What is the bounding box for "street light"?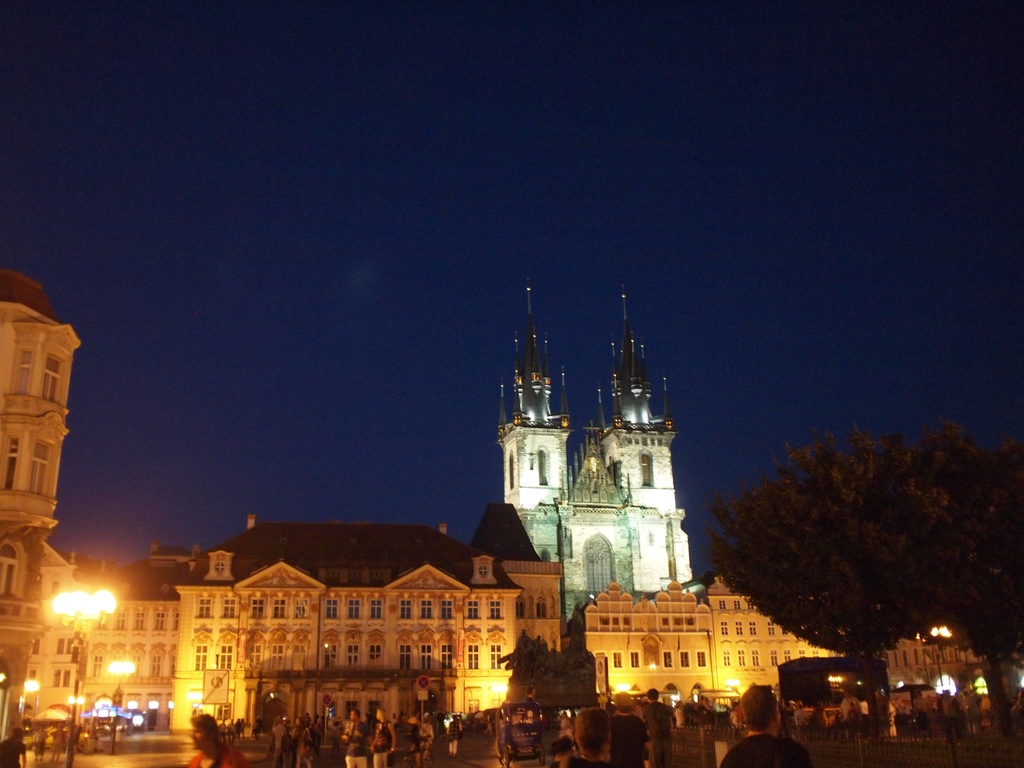
locate(104, 658, 138, 717).
